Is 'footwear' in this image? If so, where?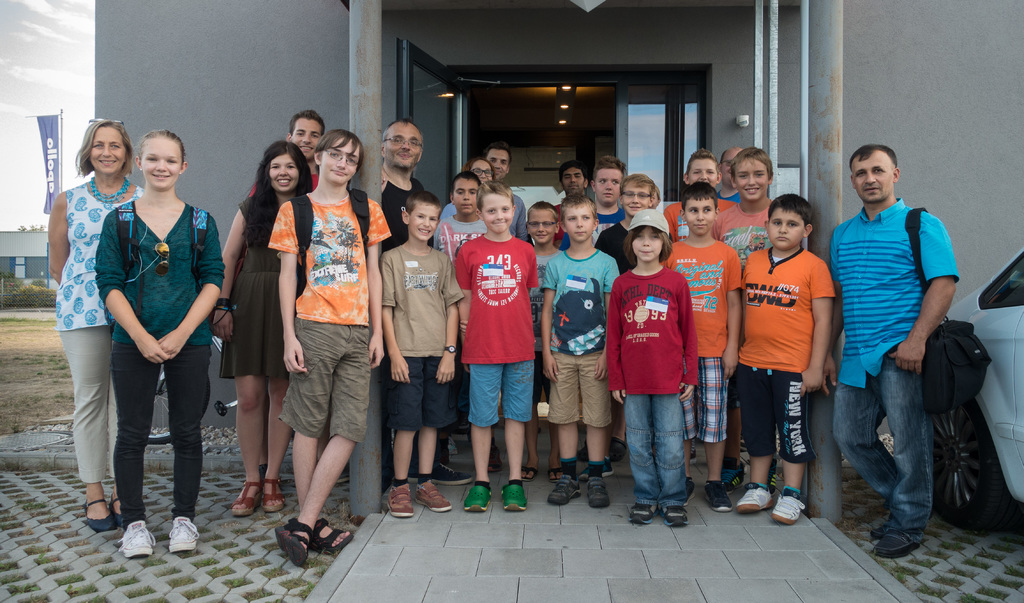
Yes, at [x1=114, y1=519, x2=157, y2=562].
